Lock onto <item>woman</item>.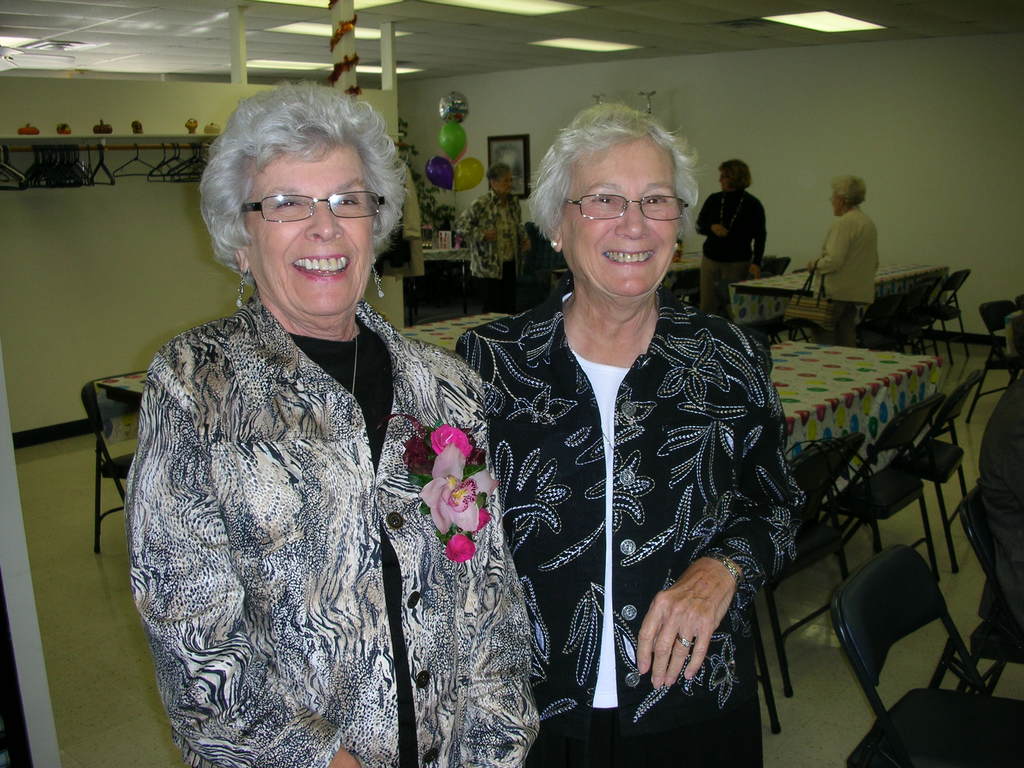
Locked: [100,86,485,767].
